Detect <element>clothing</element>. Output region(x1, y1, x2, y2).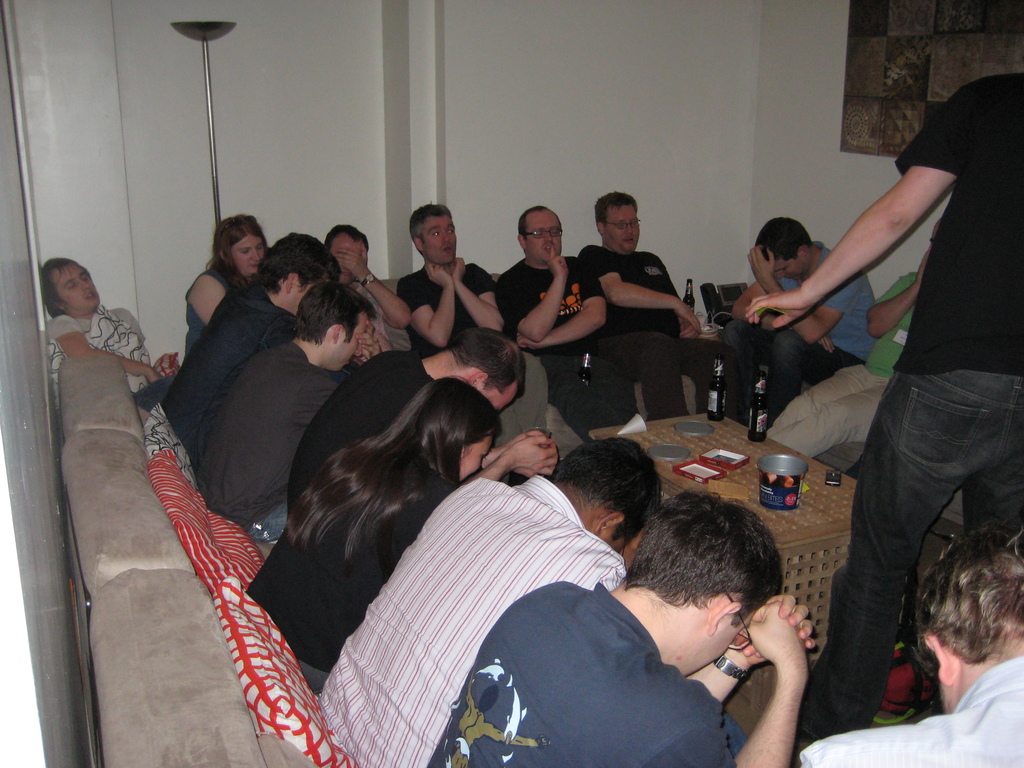
region(43, 305, 157, 419).
